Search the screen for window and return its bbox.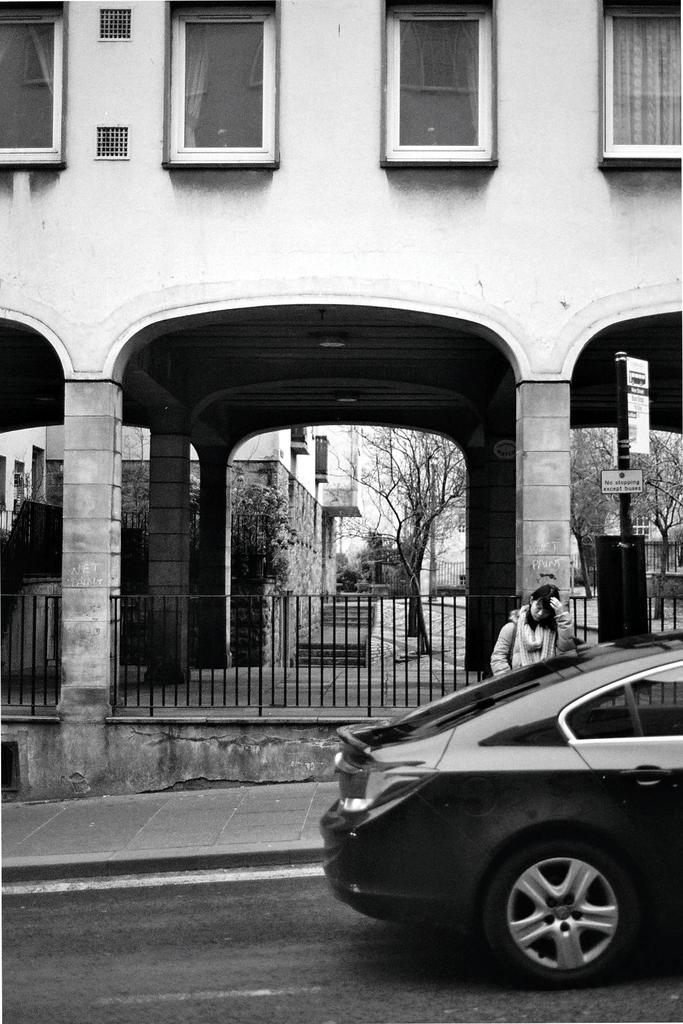
Found: BBox(97, 8, 131, 42).
